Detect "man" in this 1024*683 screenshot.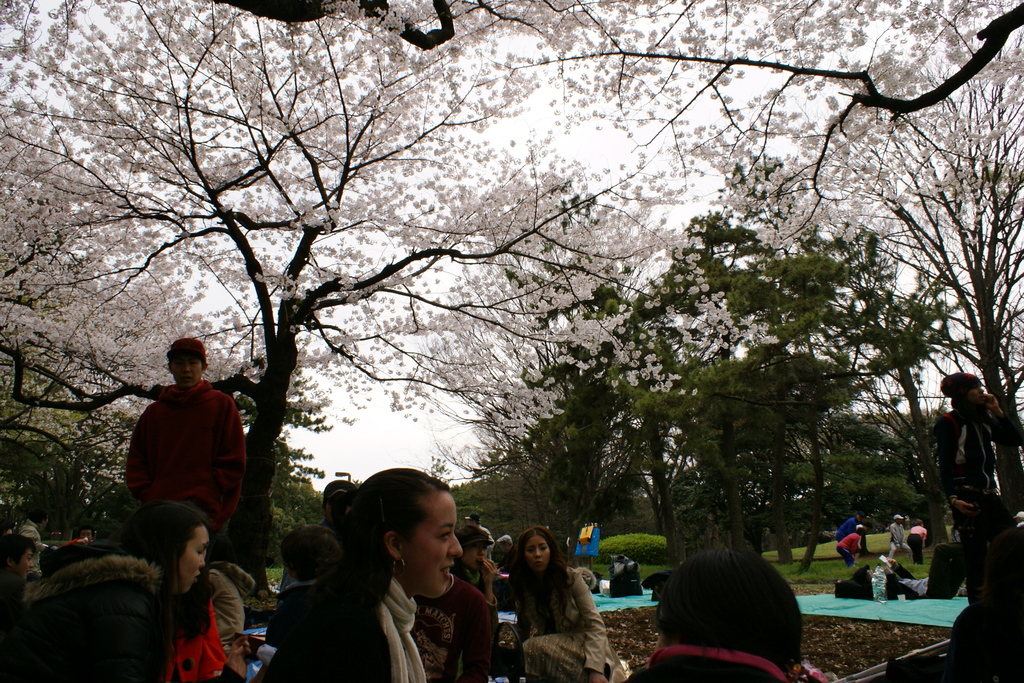
Detection: [124,354,257,593].
